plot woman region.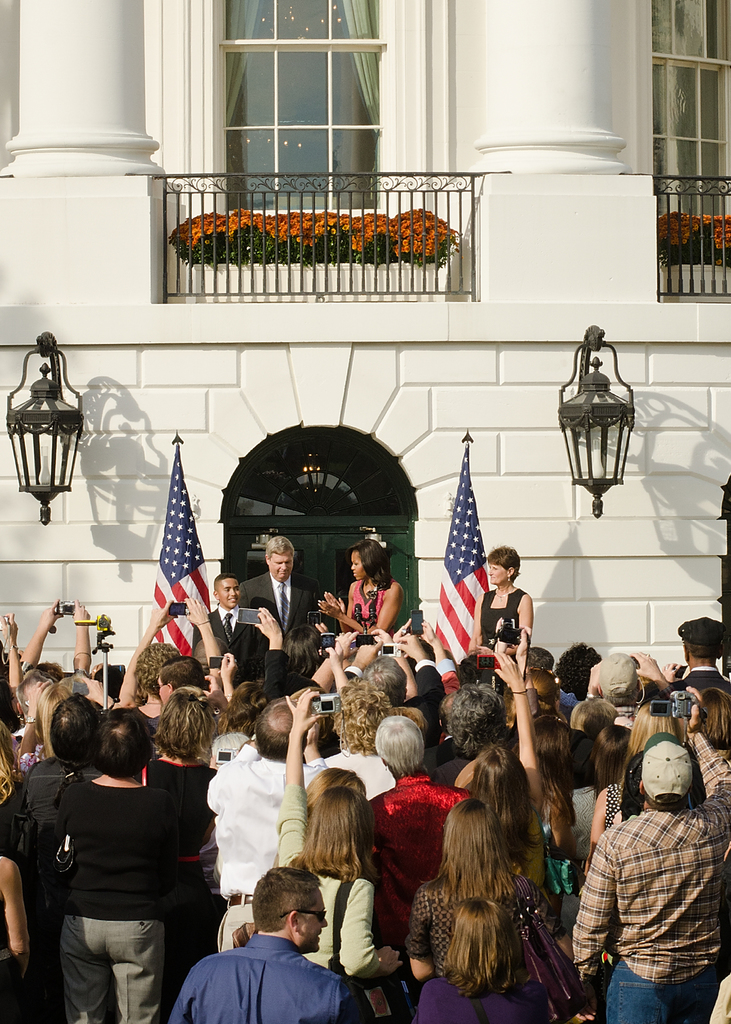
Plotted at {"x1": 462, "y1": 640, "x2": 561, "y2": 886}.
